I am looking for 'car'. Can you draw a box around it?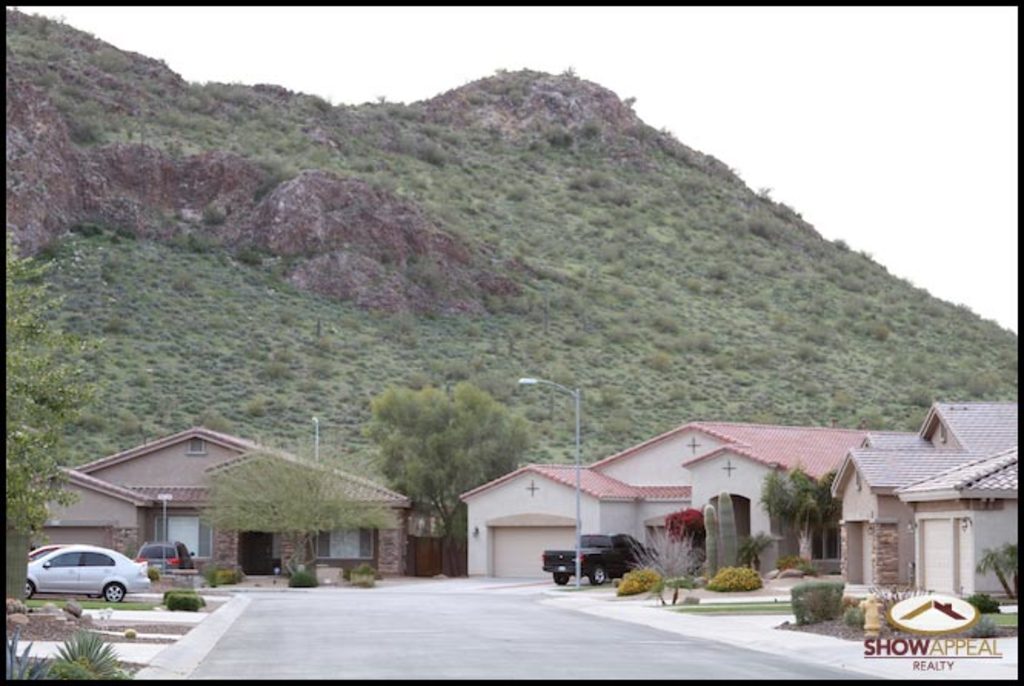
Sure, the bounding box is (left=26, top=541, right=146, bottom=608).
